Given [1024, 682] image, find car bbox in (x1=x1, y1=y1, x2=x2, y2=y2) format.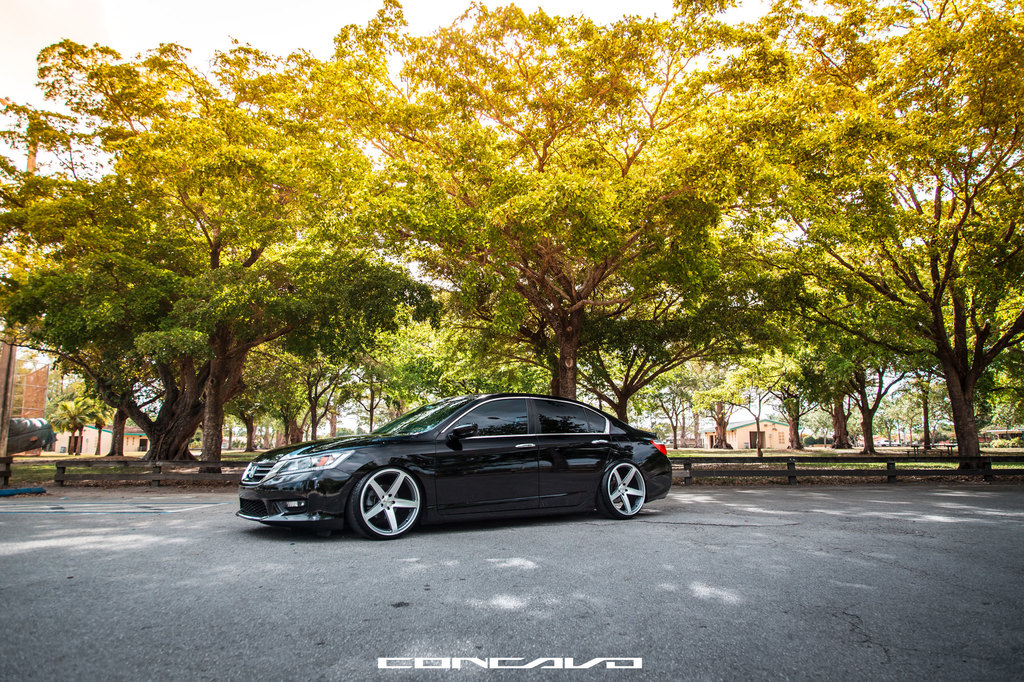
(x1=232, y1=392, x2=678, y2=537).
